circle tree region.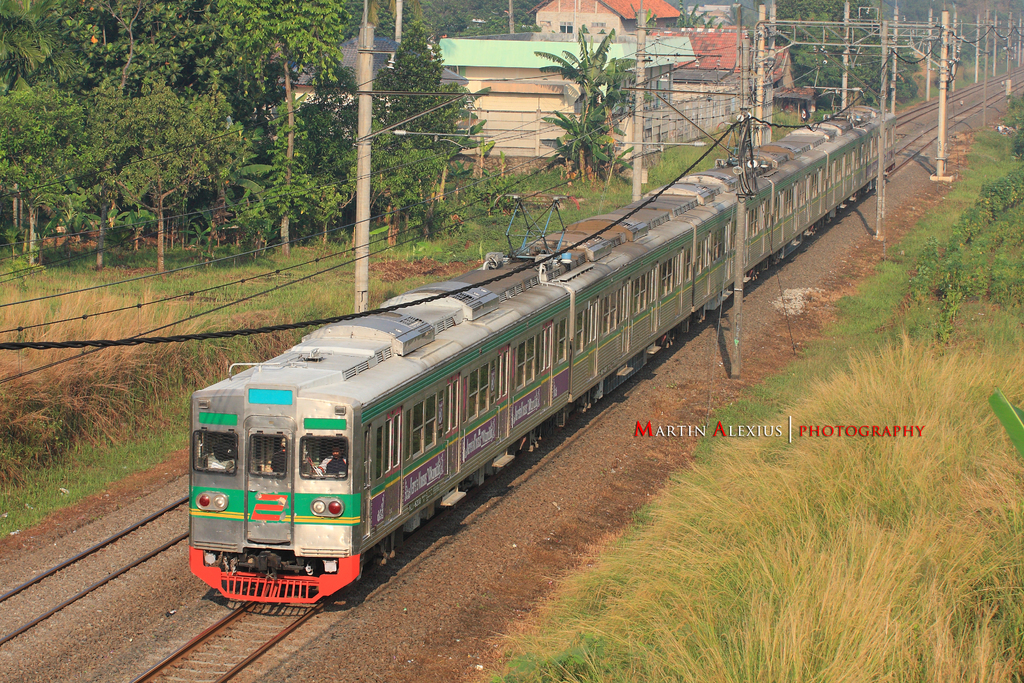
Region: l=540, t=94, r=617, b=175.
